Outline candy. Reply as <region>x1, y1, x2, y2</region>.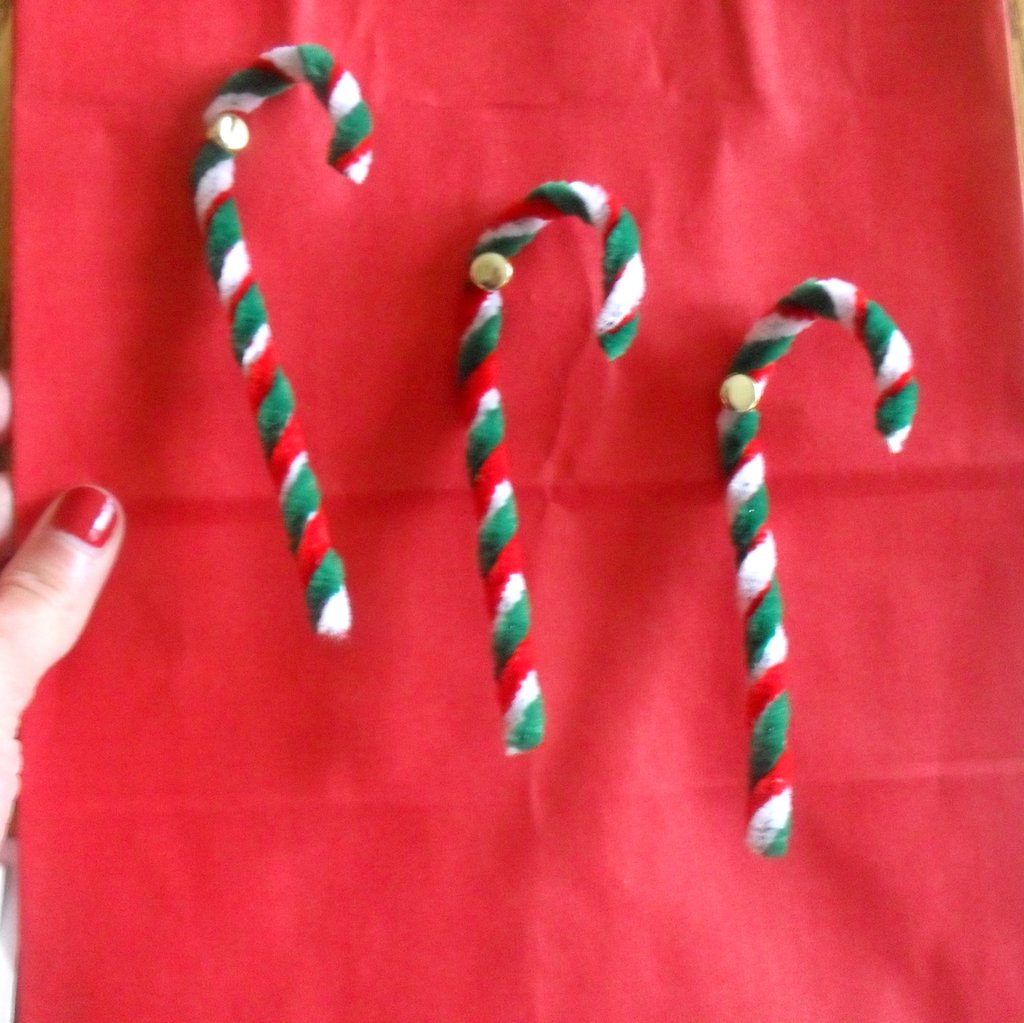
<region>712, 269, 925, 861</region>.
